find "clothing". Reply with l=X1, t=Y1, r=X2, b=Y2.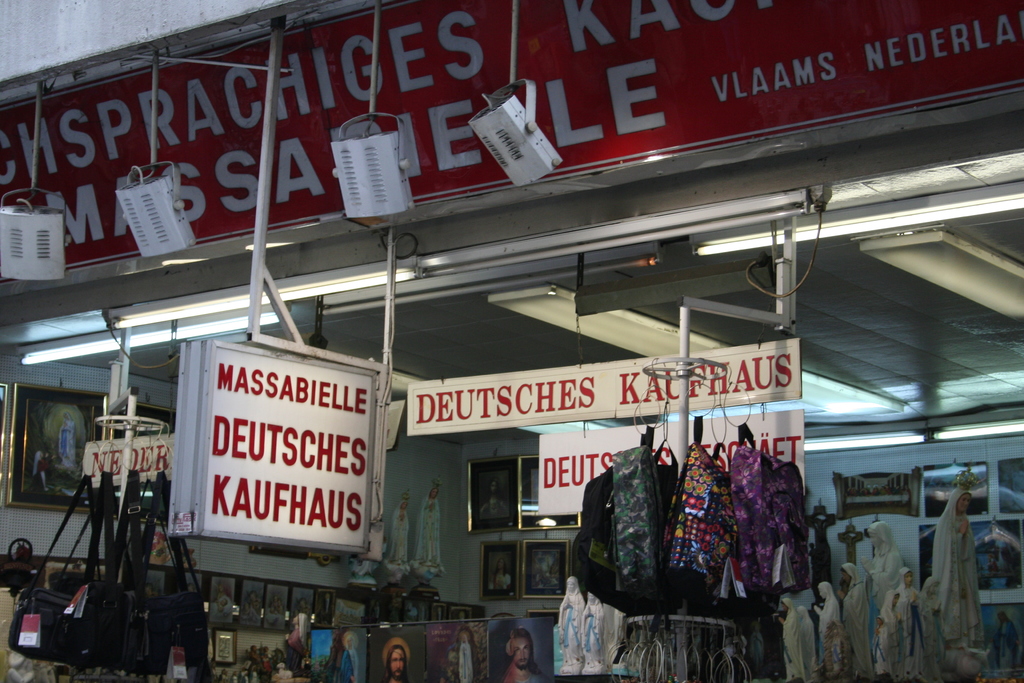
l=605, t=436, r=663, b=586.
